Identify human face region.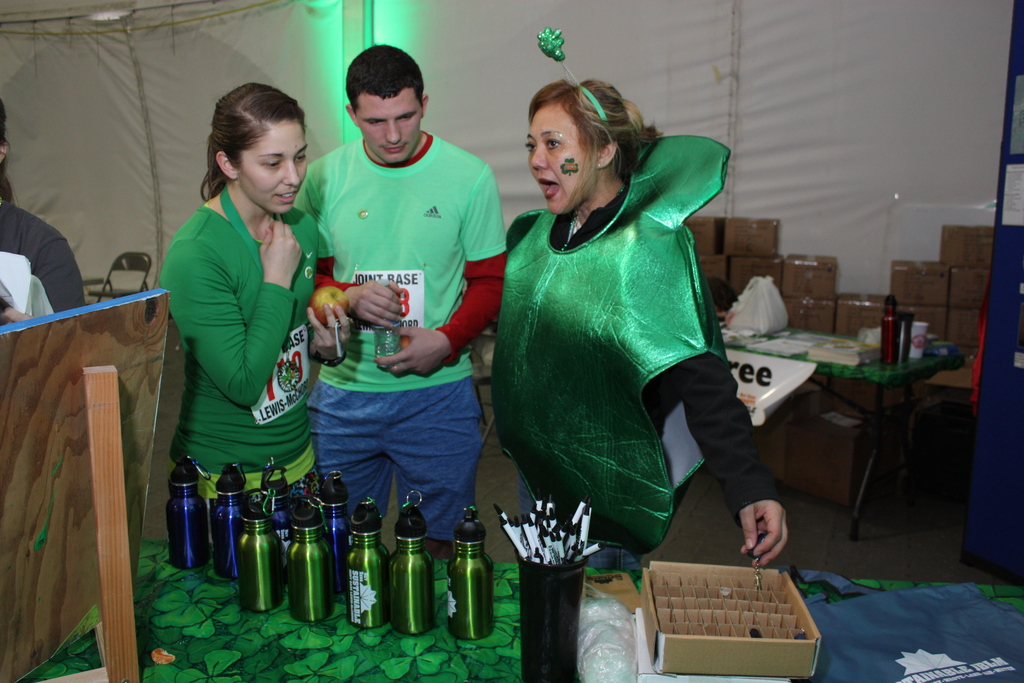
Region: [x1=355, y1=93, x2=421, y2=163].
